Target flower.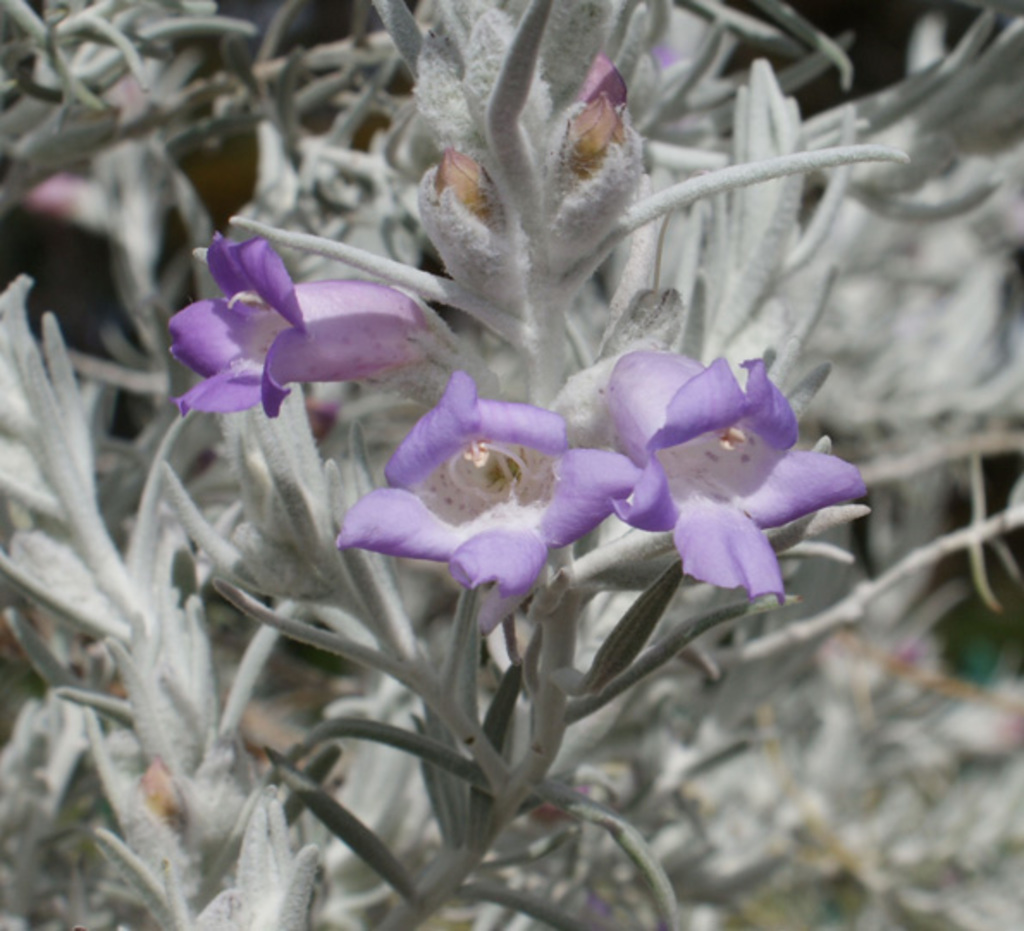
Target region: {"x1": 568, "y1": 93, "x2": 623, "y2": 176}.
